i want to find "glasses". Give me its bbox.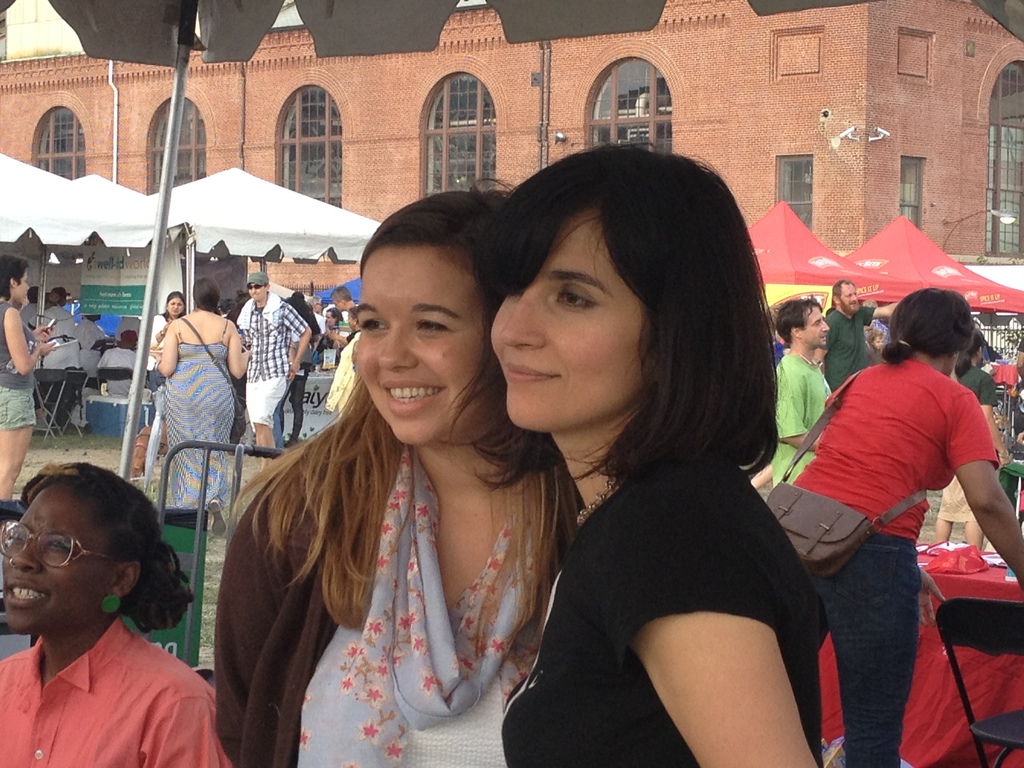
<region>0, 518, 126, 570</region>.
